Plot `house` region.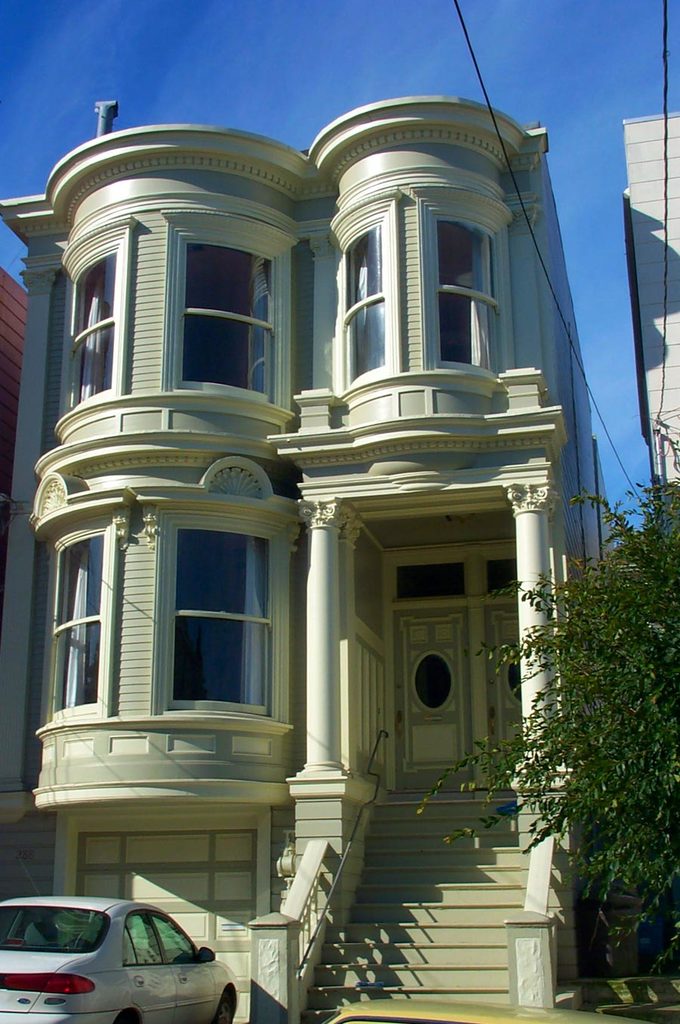
Plotted at pyautogui.locateOnScreen(30, 34, 637, 1023).
